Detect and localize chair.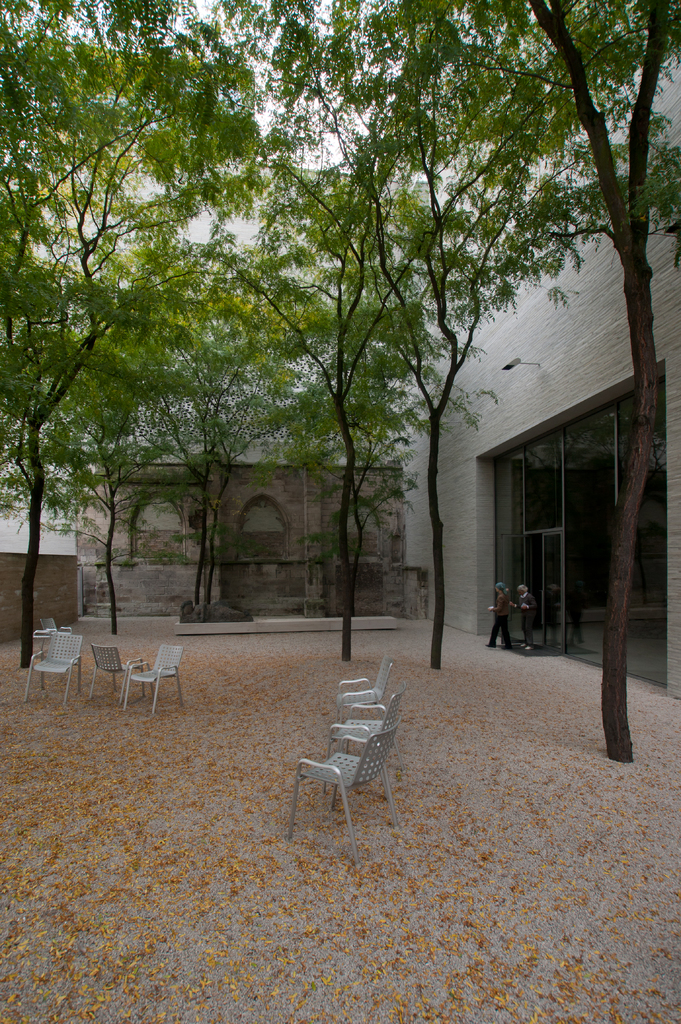
Localized at x1=124 y1=638 x2=200 y2=715.
